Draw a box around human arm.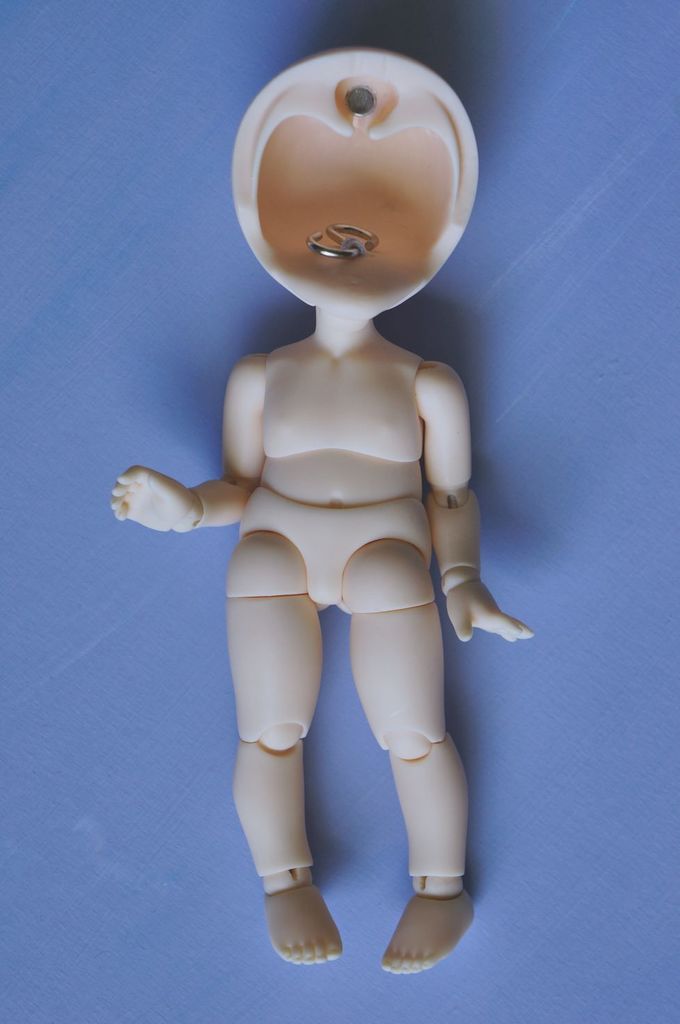
rect(413, 357, 534, 652).
